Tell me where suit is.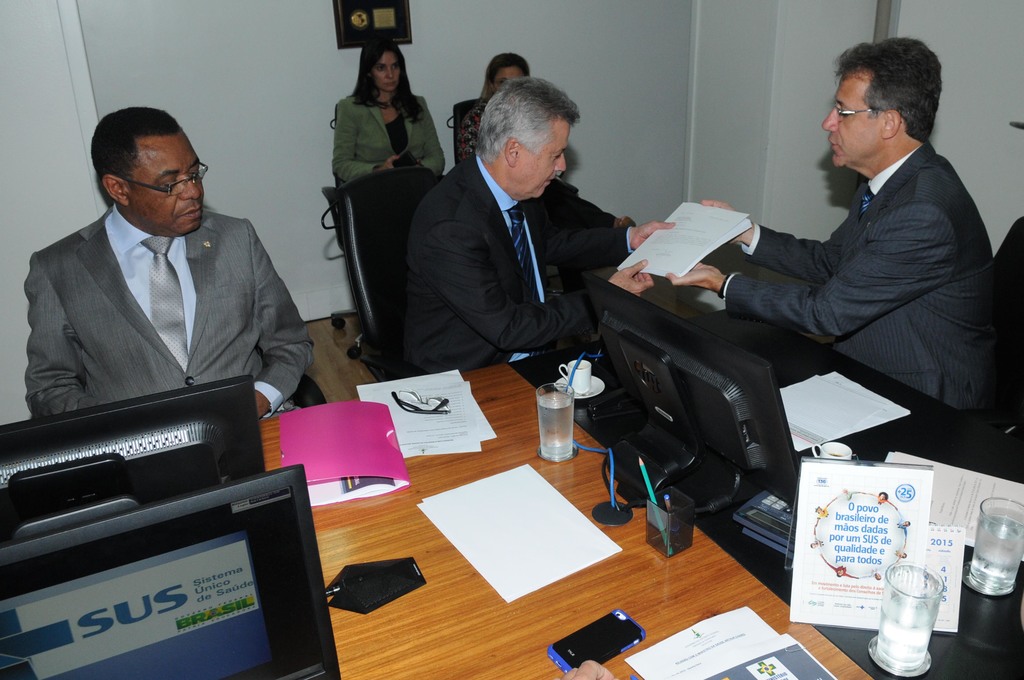
suit is at (723,141,998,409).
